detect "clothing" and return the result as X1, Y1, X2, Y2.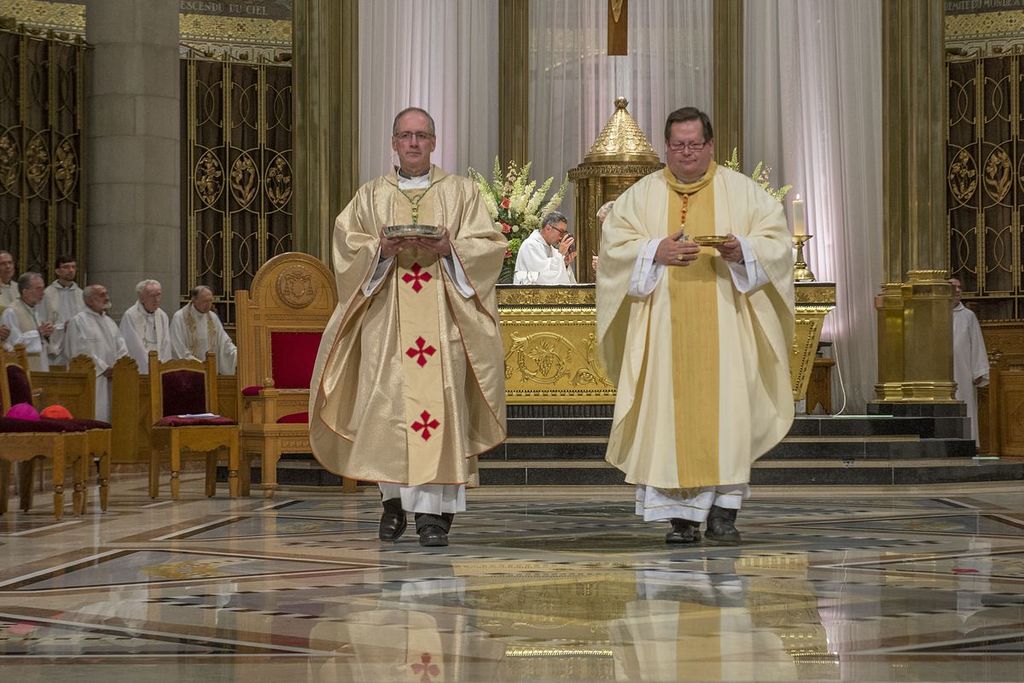
951, 300, 986, 441.
